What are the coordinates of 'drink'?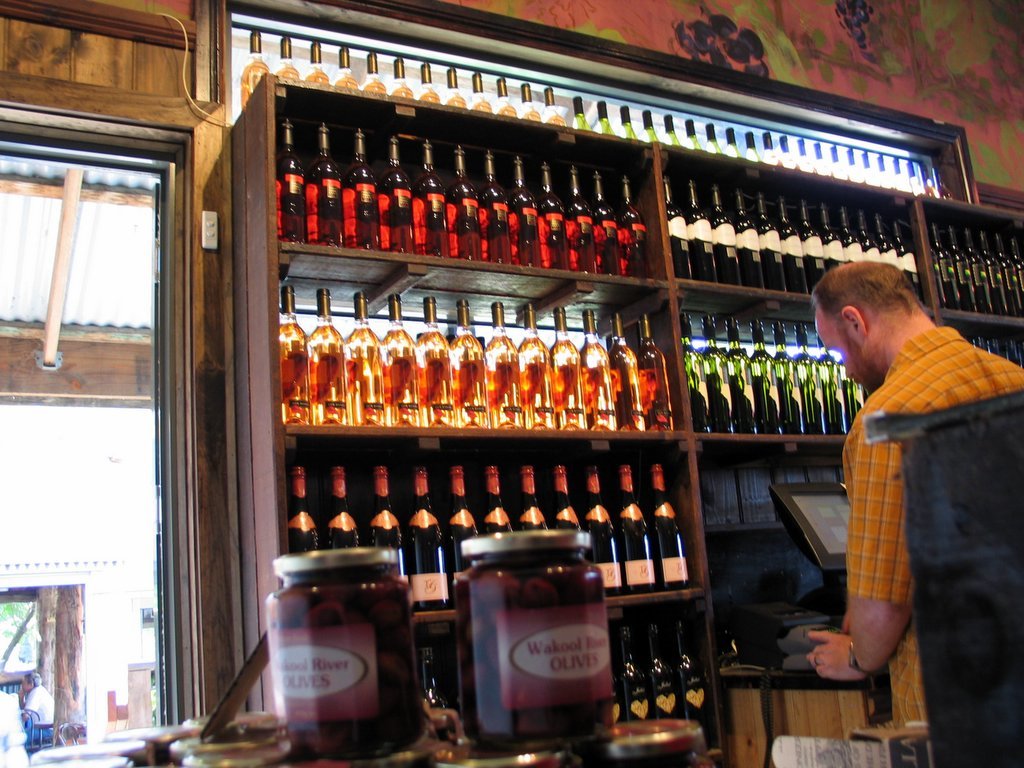
detection(392, 57, 412, 97).
